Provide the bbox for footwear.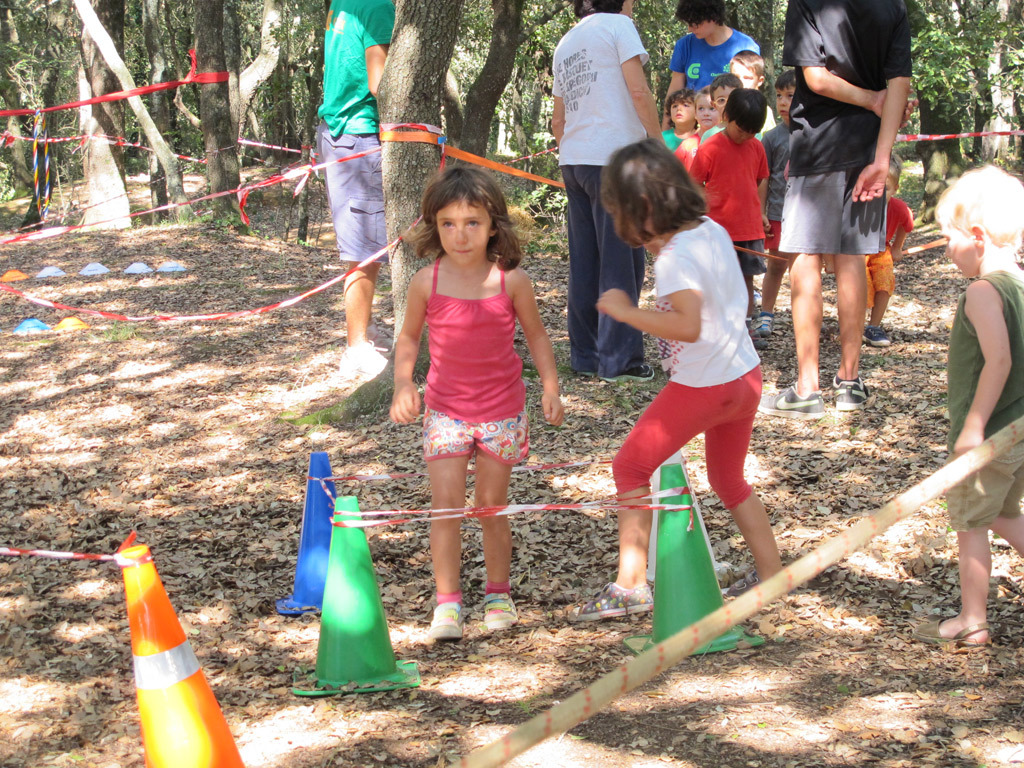
bbox=(478, 588, 518, 631).
